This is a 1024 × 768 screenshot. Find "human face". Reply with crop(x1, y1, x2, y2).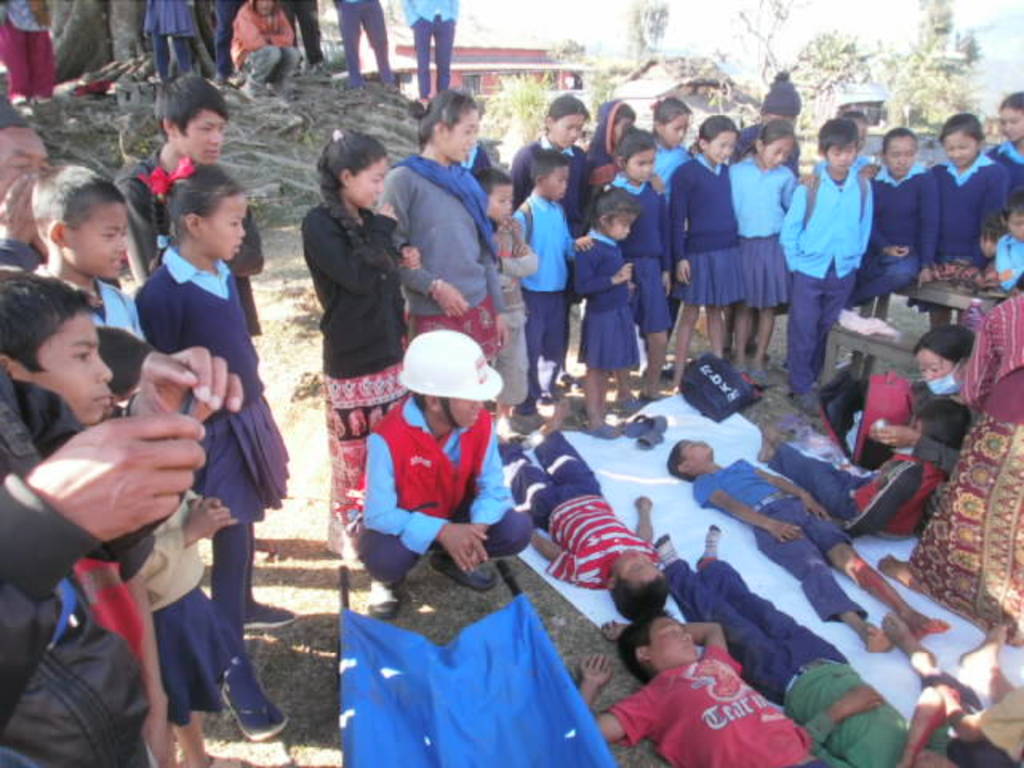
crop(914, 349, 960, 384).
